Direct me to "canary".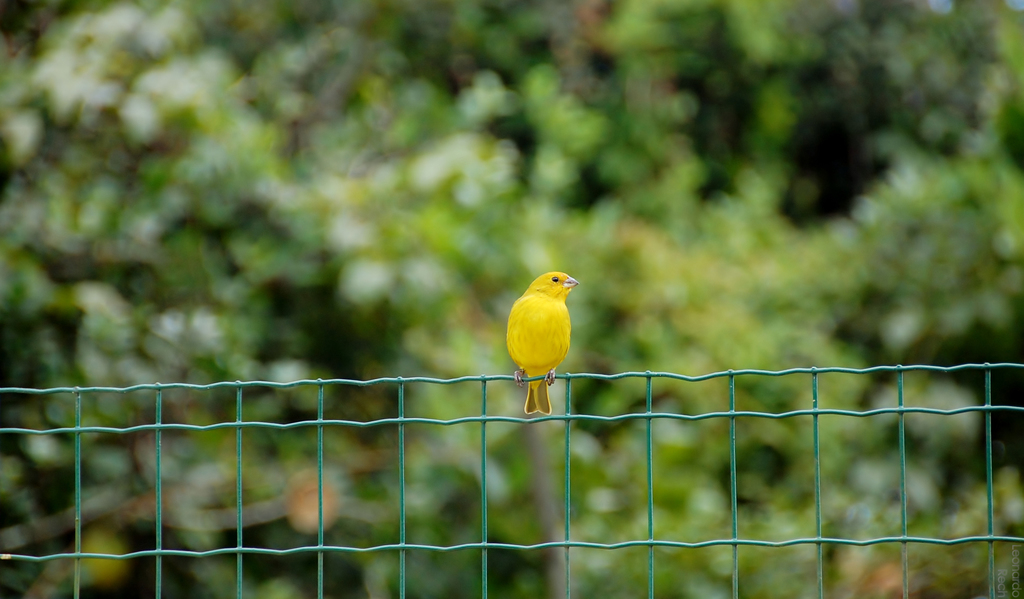
Direction: BBox(504, 267, 579, 416).
